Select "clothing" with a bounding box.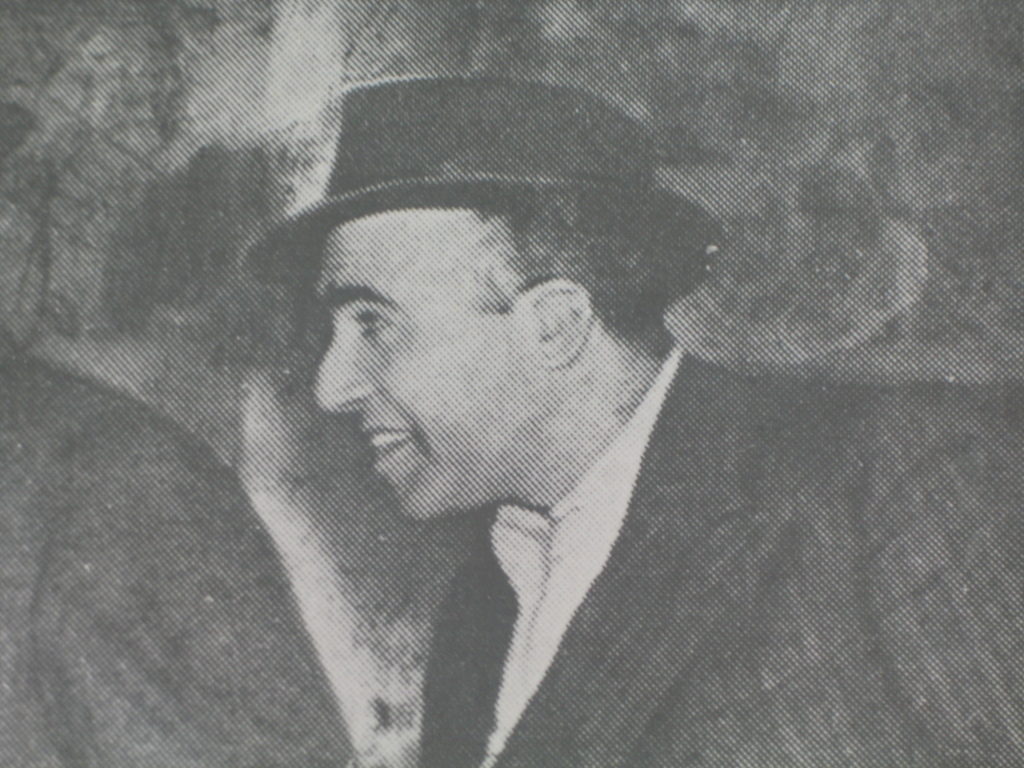
box=[0, 347, 356, 766].
